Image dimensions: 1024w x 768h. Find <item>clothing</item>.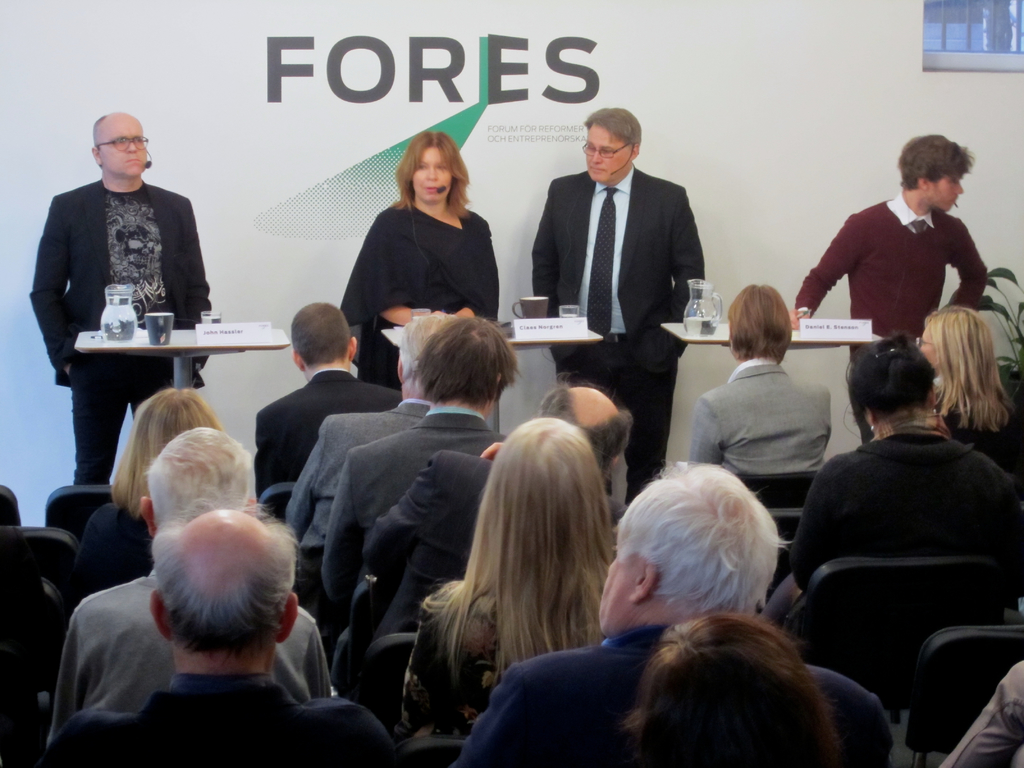
{"x1": 935, "y1": 664, "x2": 1023, "y2": 766}.
